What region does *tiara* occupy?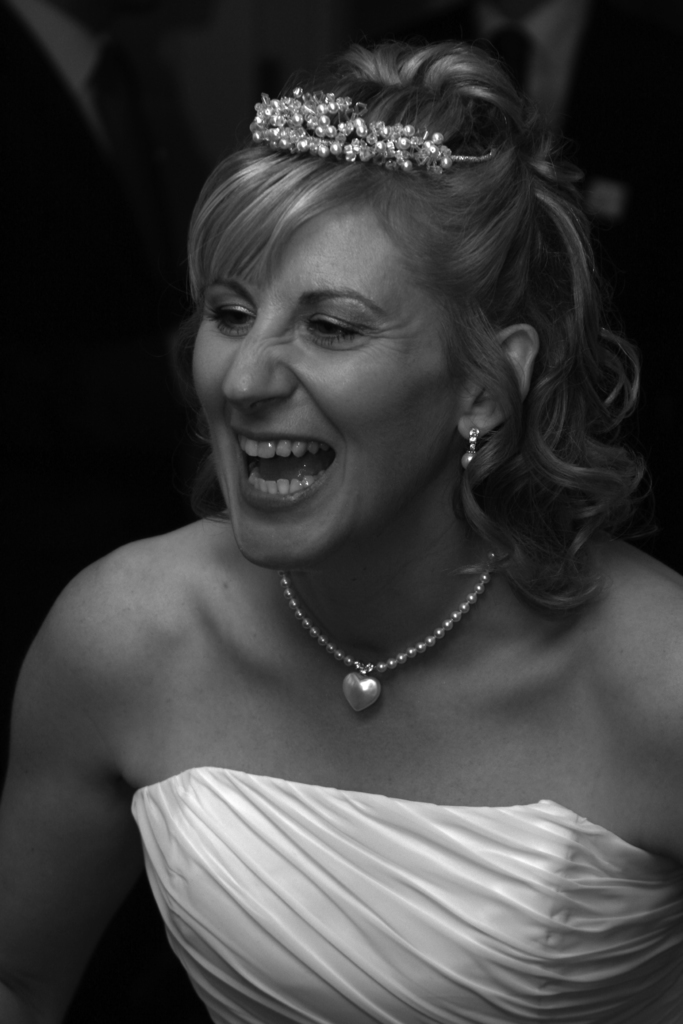
rect(250, 88, 496, 185).
